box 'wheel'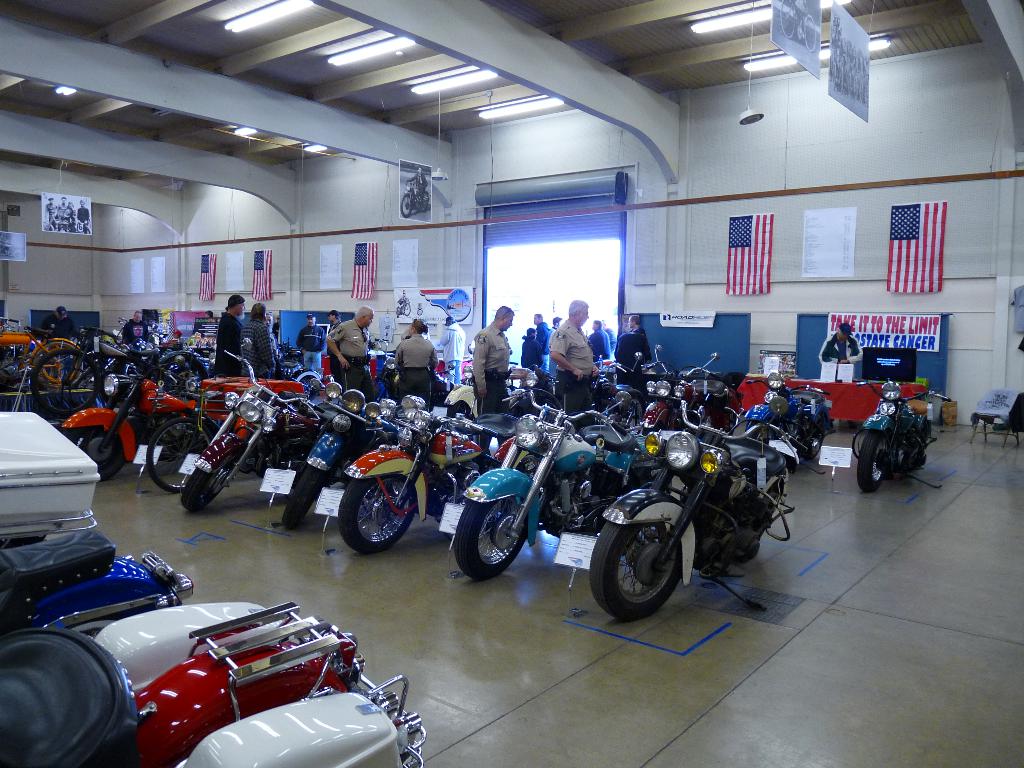
bbox(805, 431, 824, 458)
